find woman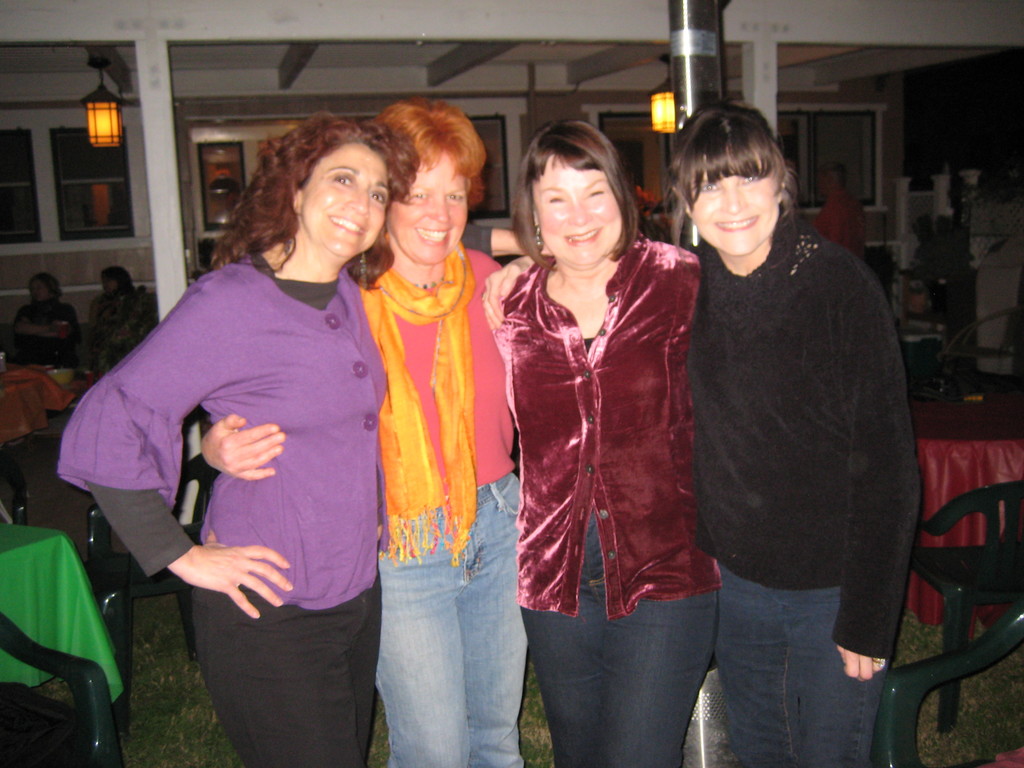
(204, 94, 499, 767)
